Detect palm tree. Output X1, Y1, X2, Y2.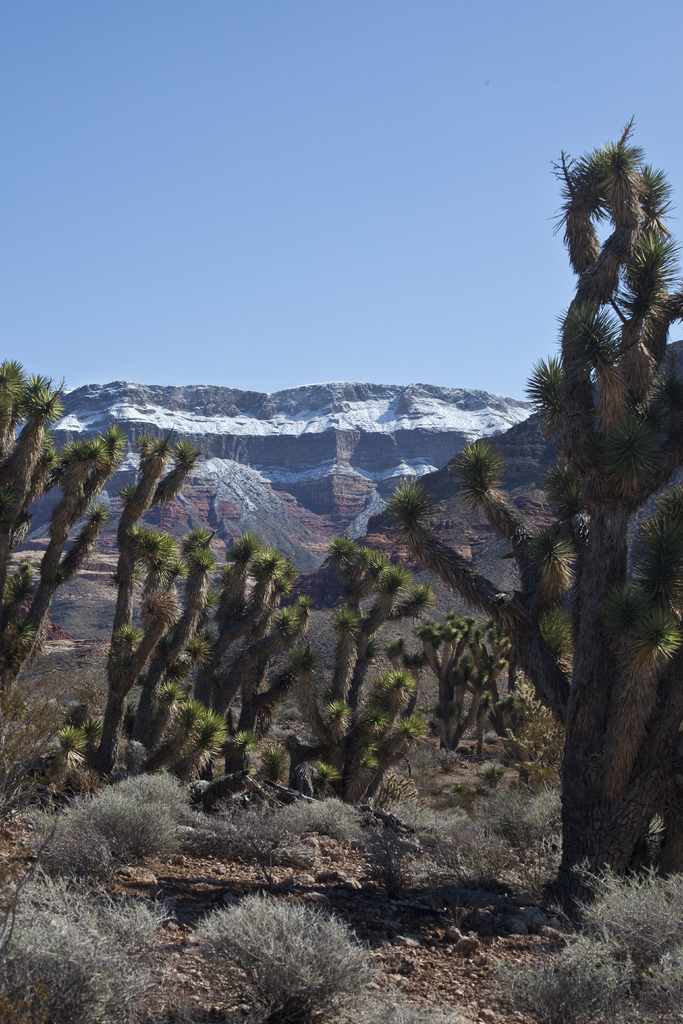
361, 108, 682, 888.
